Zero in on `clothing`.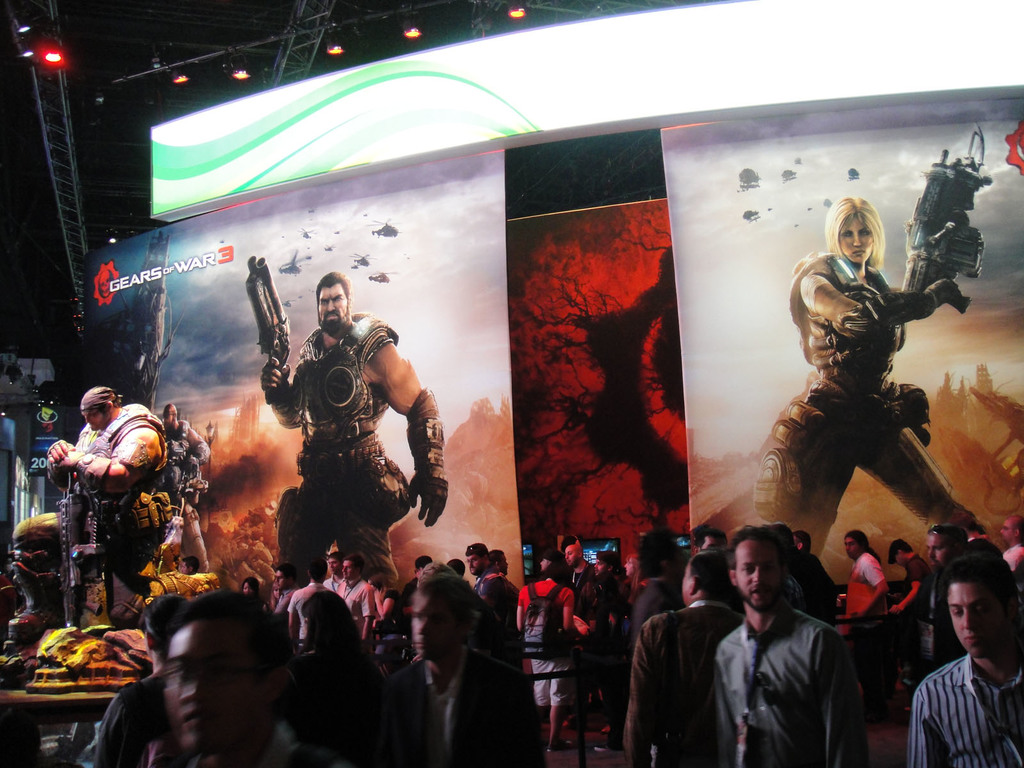
Zeroed in: rect(761, 249, 986, 559).
